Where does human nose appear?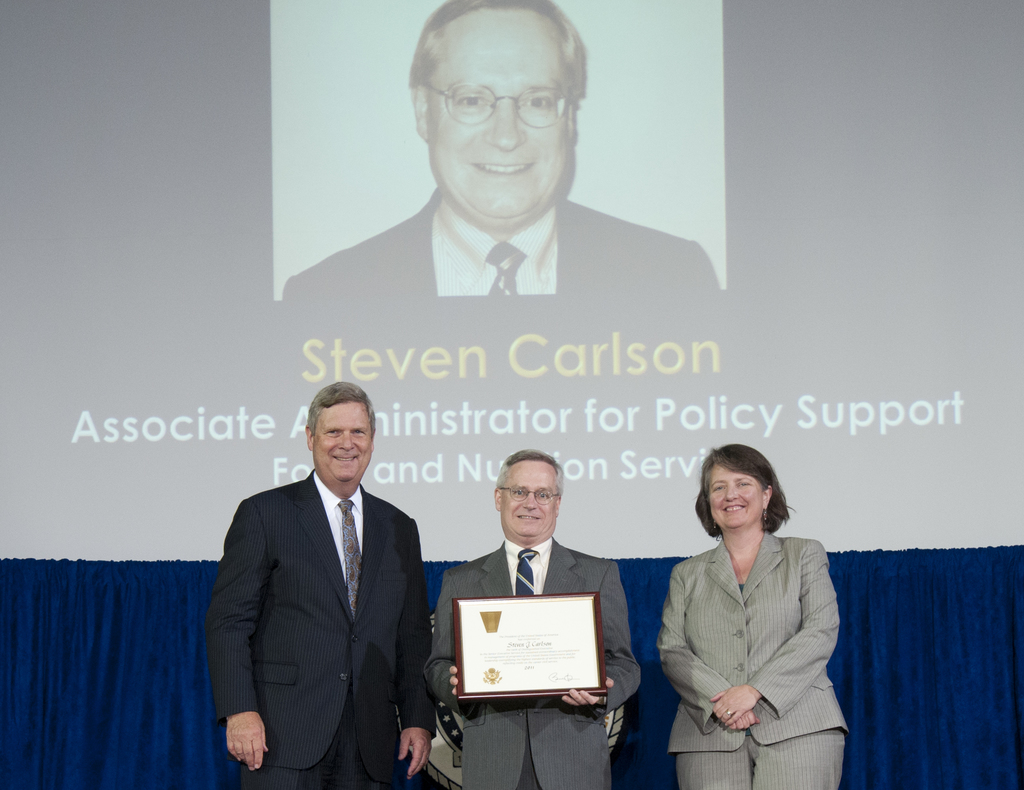
Appears at locate(520, 492, 537, 512).
